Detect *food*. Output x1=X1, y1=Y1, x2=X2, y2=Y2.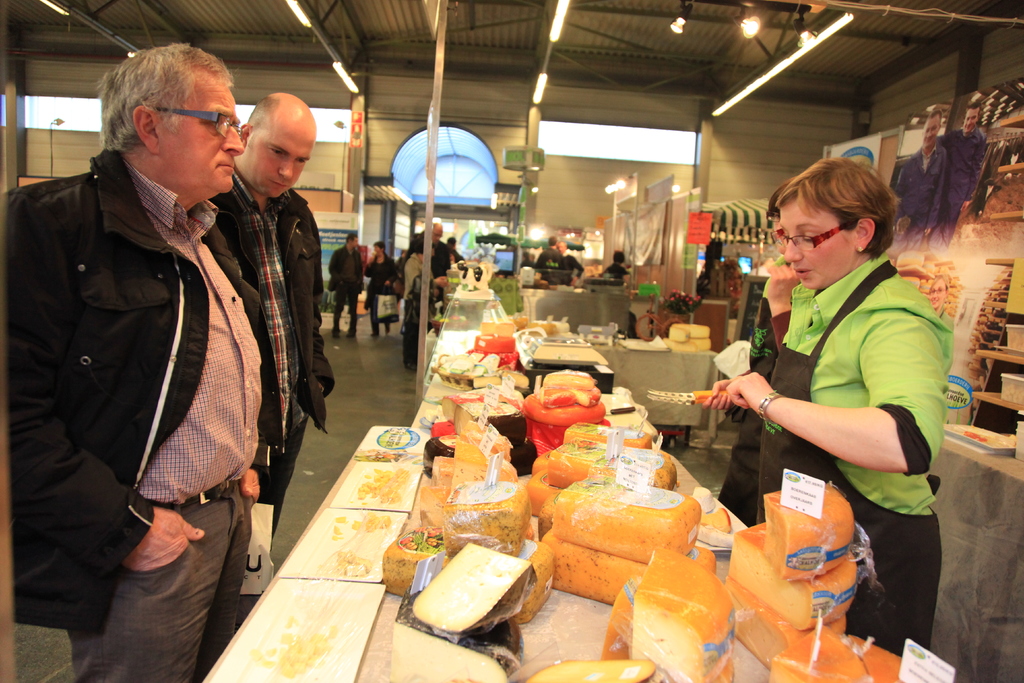
x1=630, y1=547, x2=740, y2=682.
